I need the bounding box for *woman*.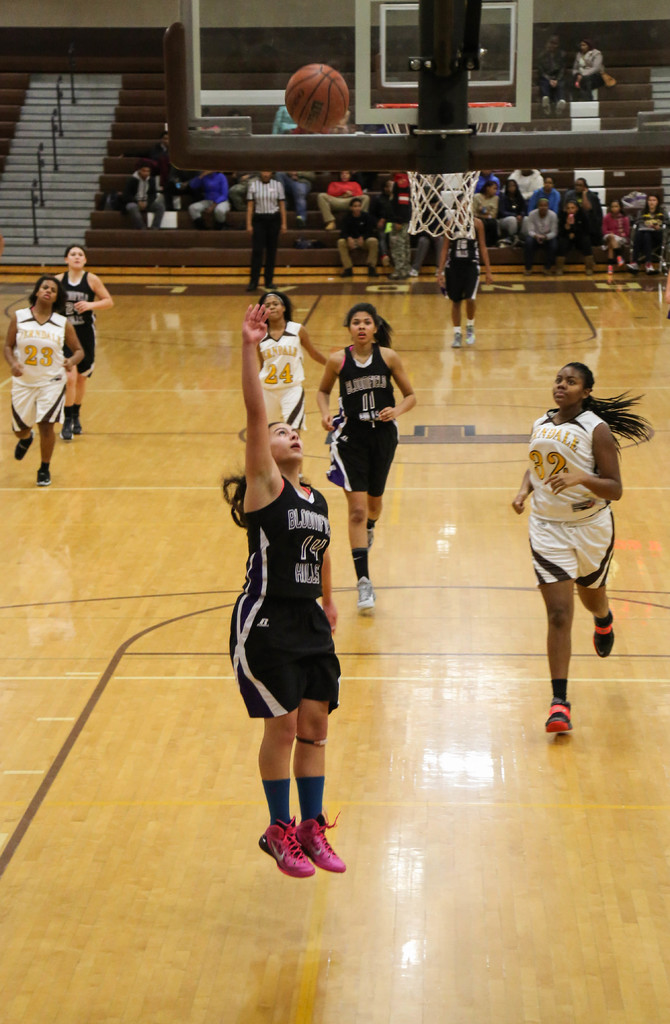
Here it is: box(228, 350, 362, 888).
